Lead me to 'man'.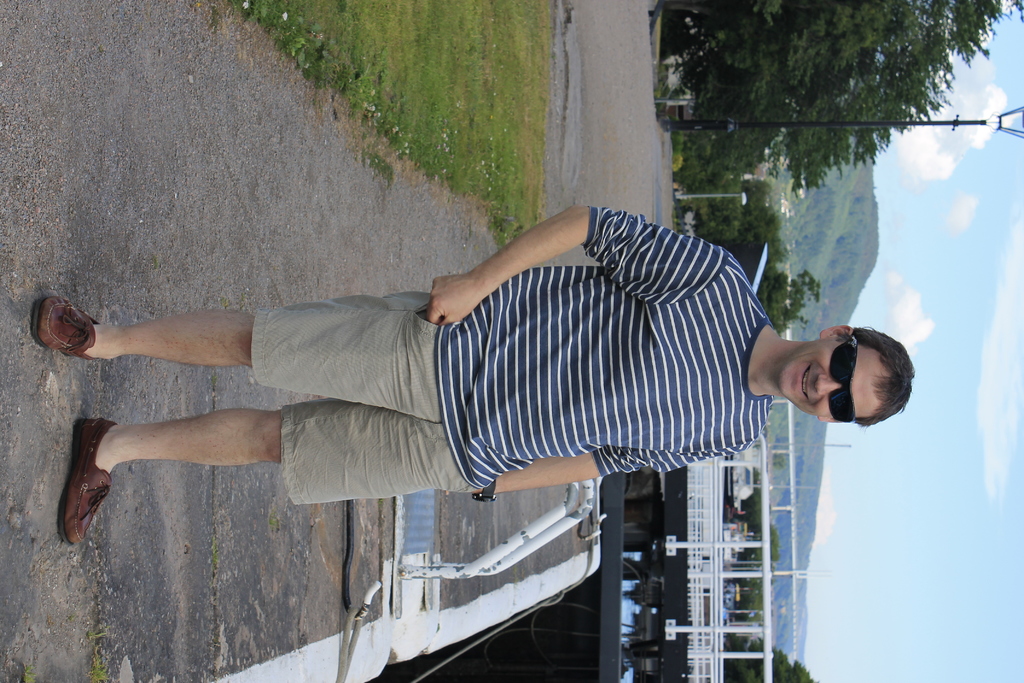
Lead to {"left": 54, "top": 173, "right": 911, "bottom": 644}.
